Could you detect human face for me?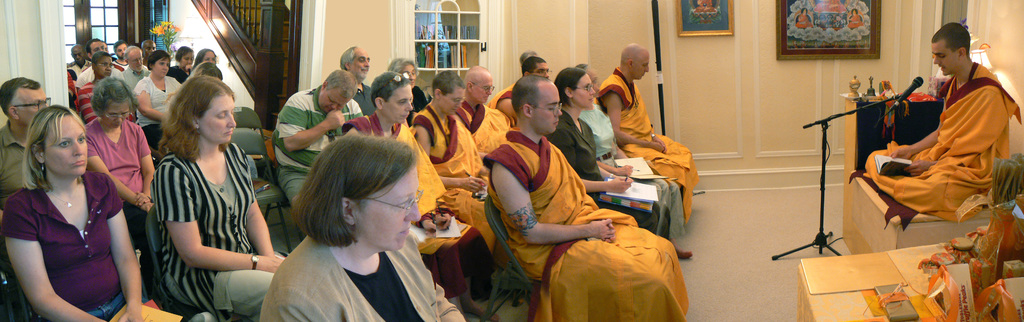
Detection result: bbox=[318, 93, 344, 113].
